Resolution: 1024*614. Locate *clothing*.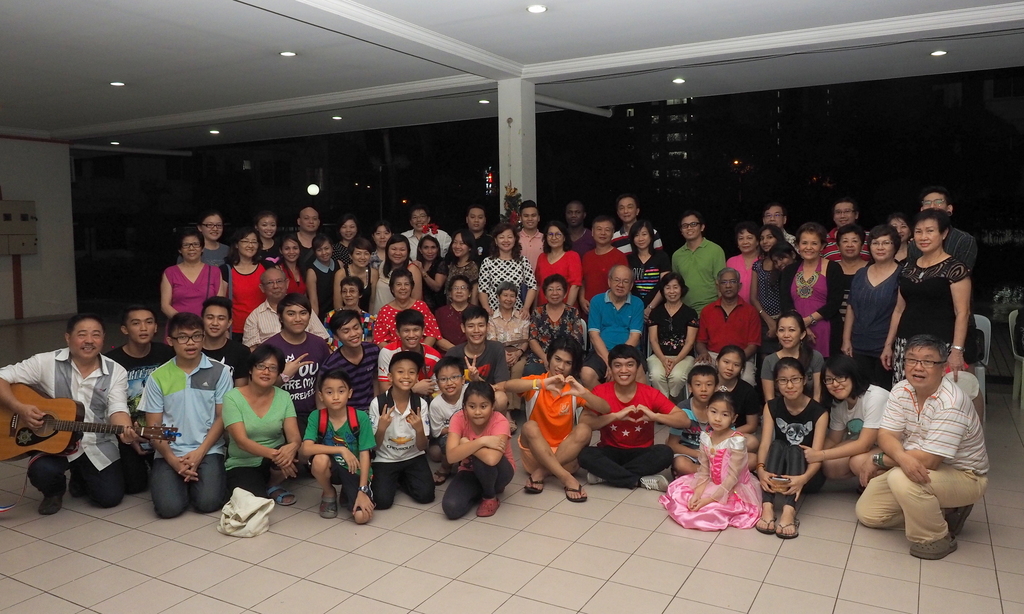
rect(689, 294, 762, 390).
